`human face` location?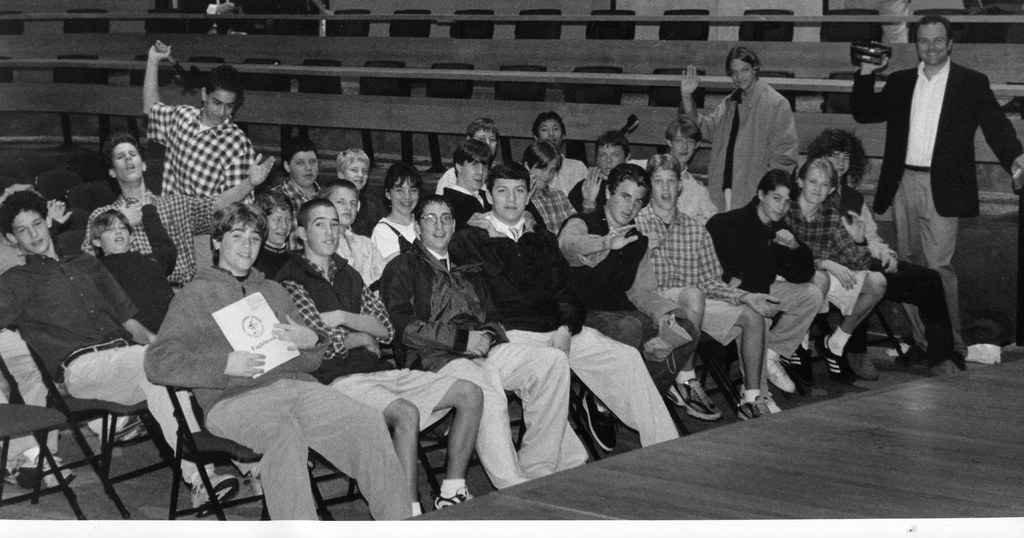
l=459, t=160, r=488, b=188
